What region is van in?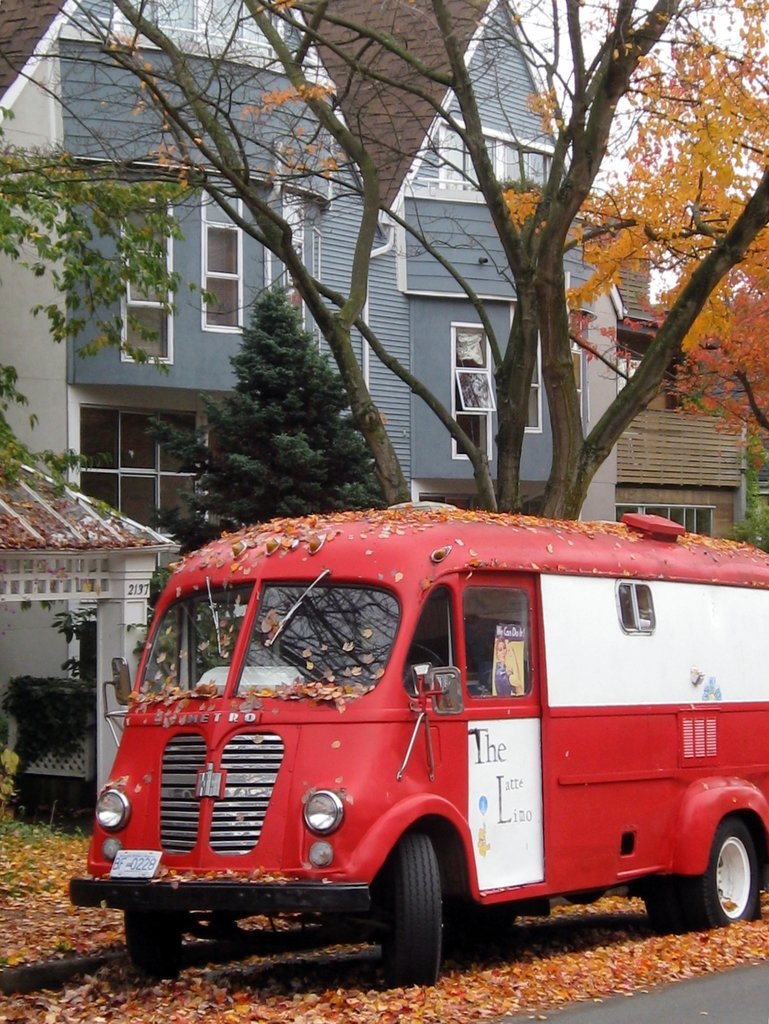
BBox(66, 501, 768, 989).
